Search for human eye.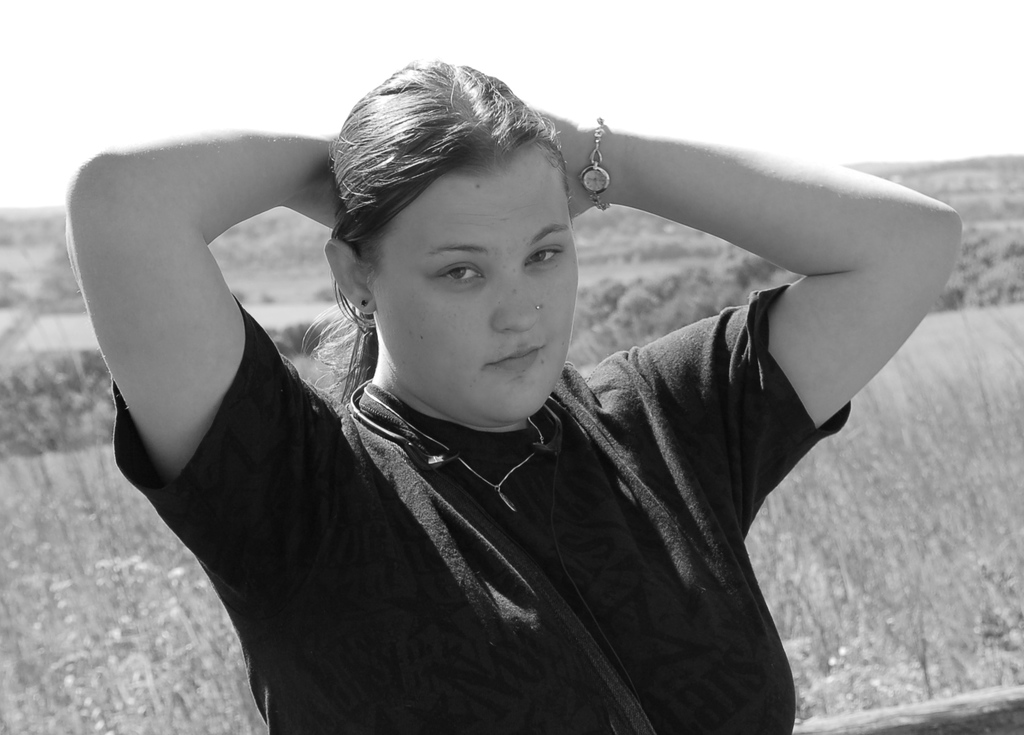
Found at box=[440, 261, 484, 286].
